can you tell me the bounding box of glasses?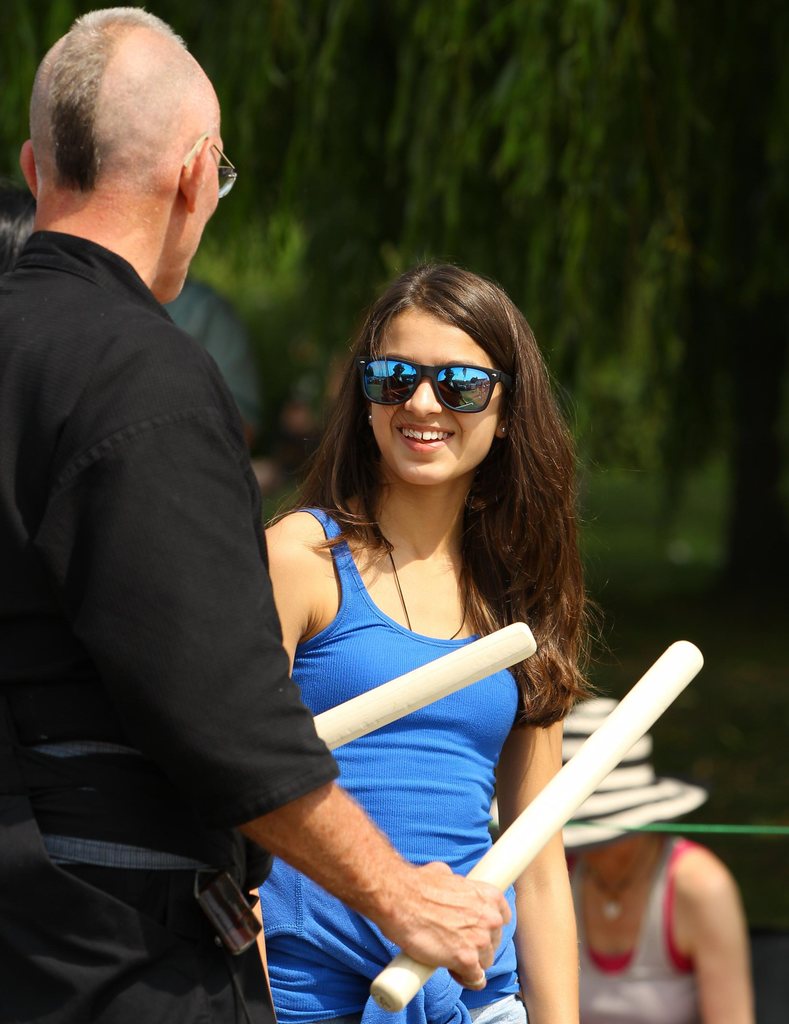
182:132:239:200.
